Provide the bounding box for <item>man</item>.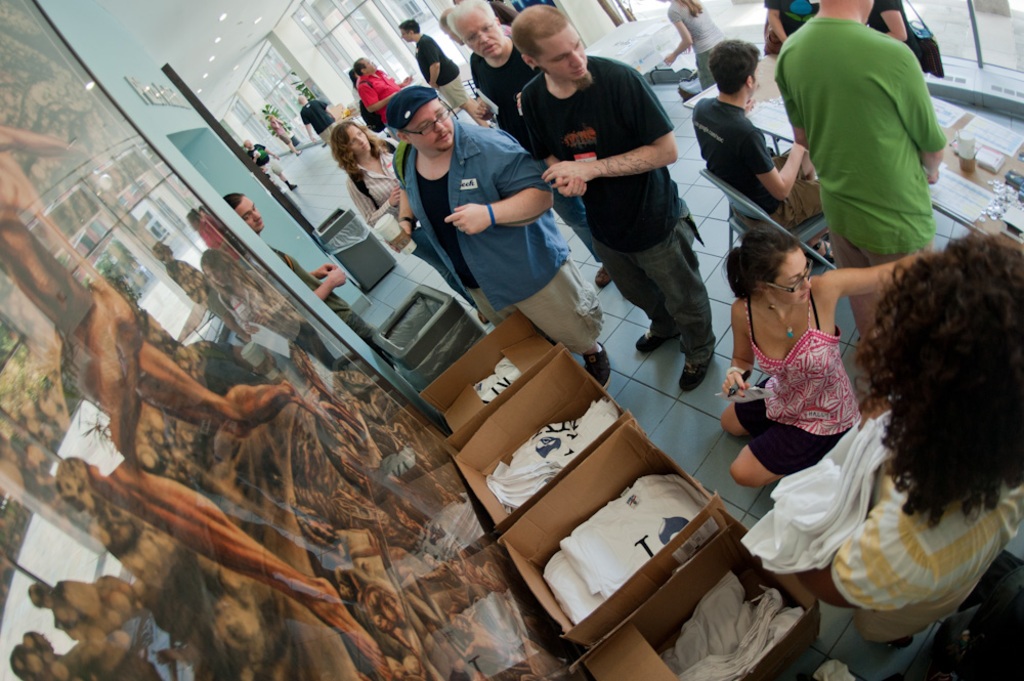
[686, 36, 830, 238].
